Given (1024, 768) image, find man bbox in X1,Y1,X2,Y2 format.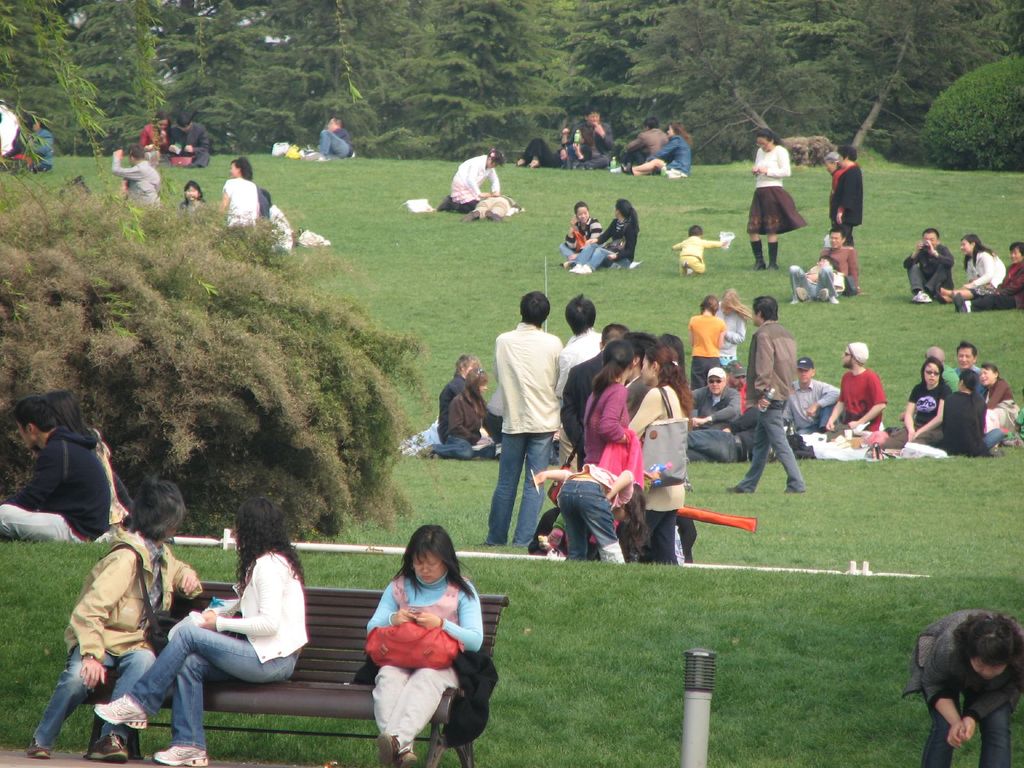
487,291,563,545.
